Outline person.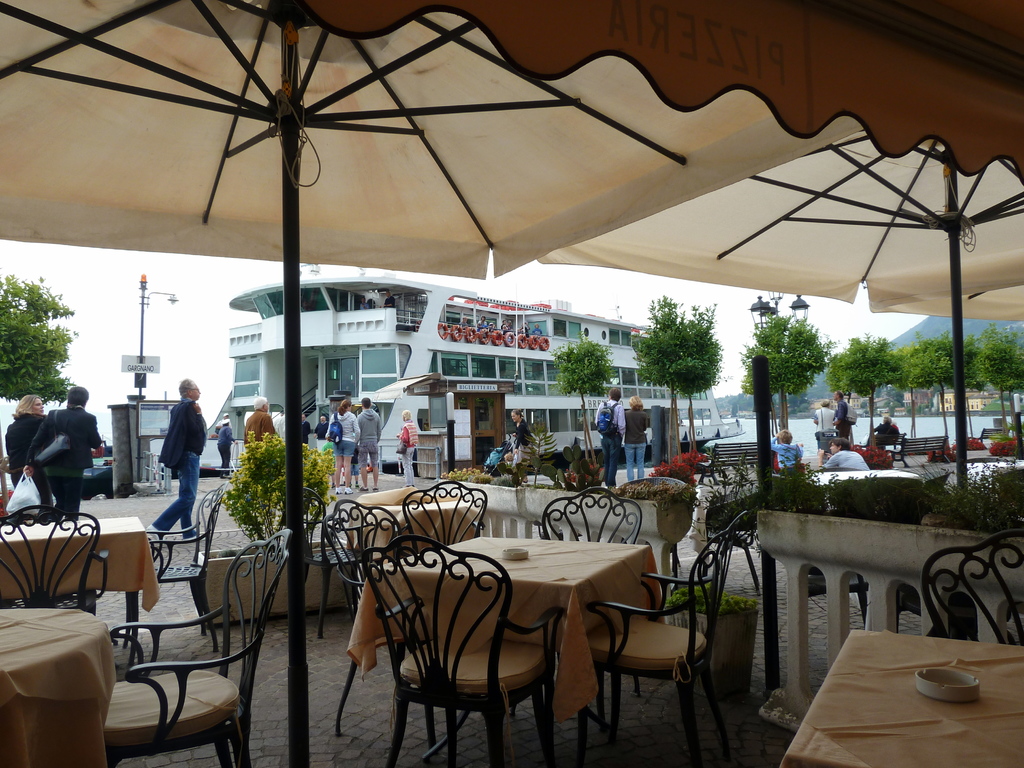
Outline: [left=21, top=390, right=104, bottom=522].
